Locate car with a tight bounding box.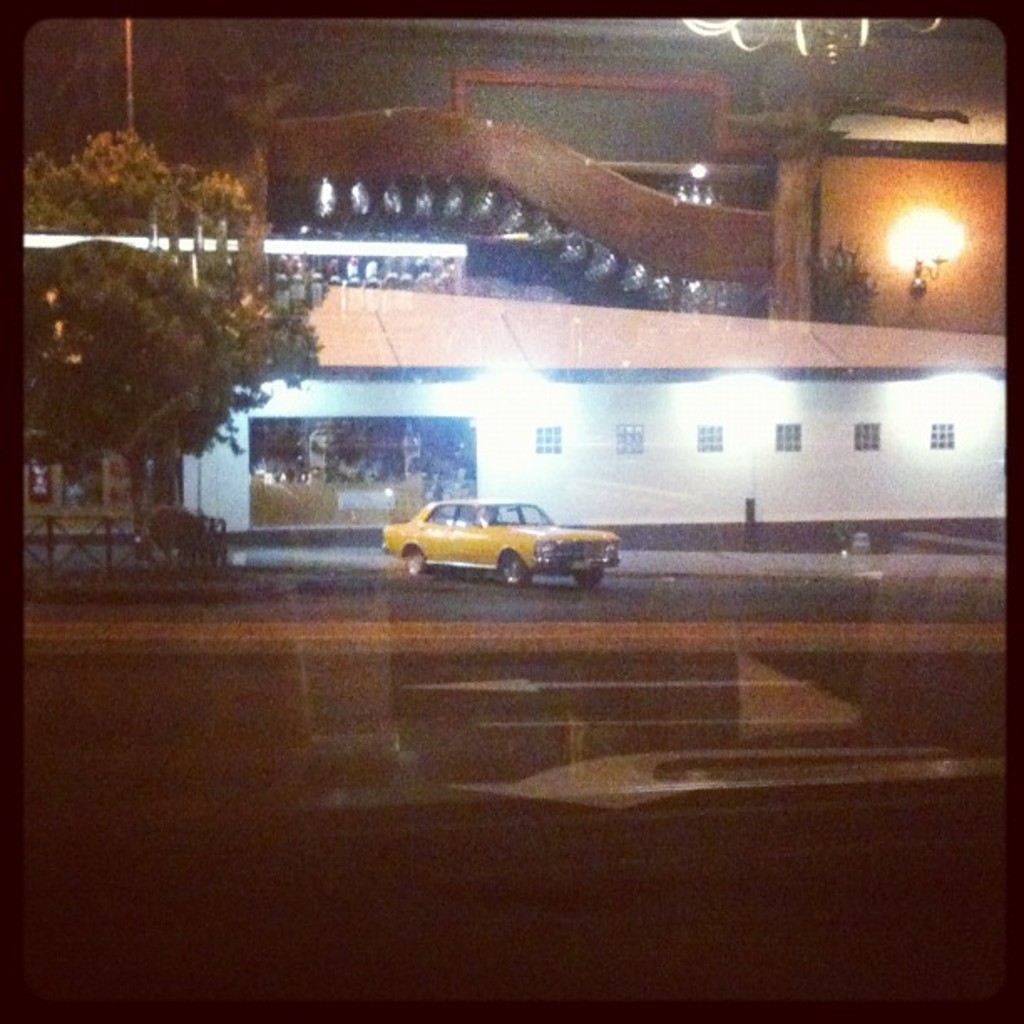
[x1=385, y1=505, x2=619, y2=587].
